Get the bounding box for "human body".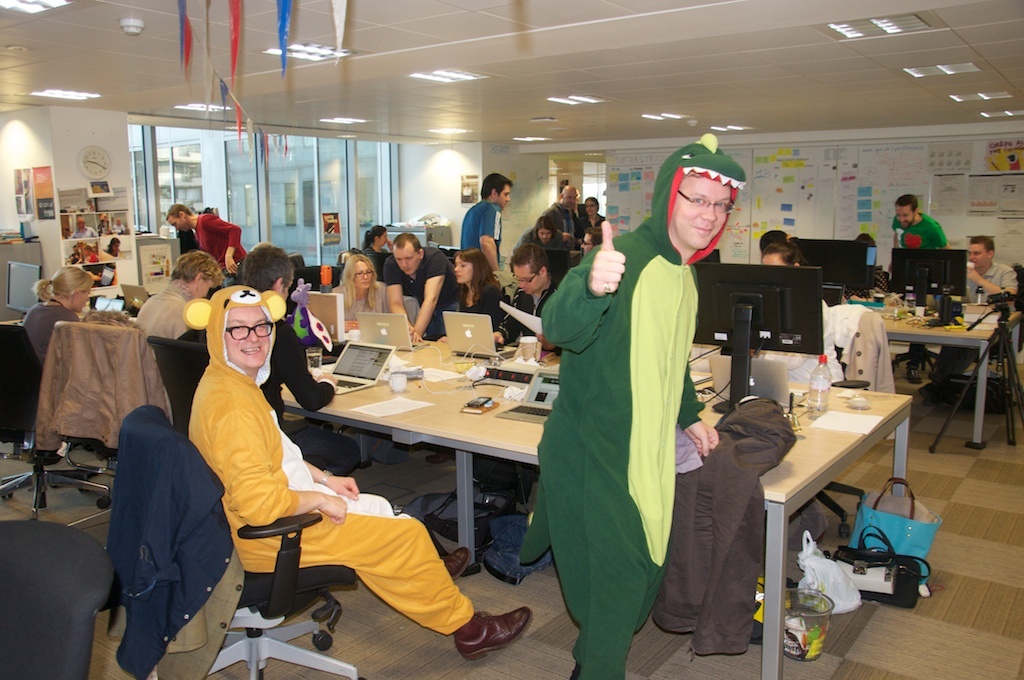
(x1=336, y1=247, x2=388, y2=325).
